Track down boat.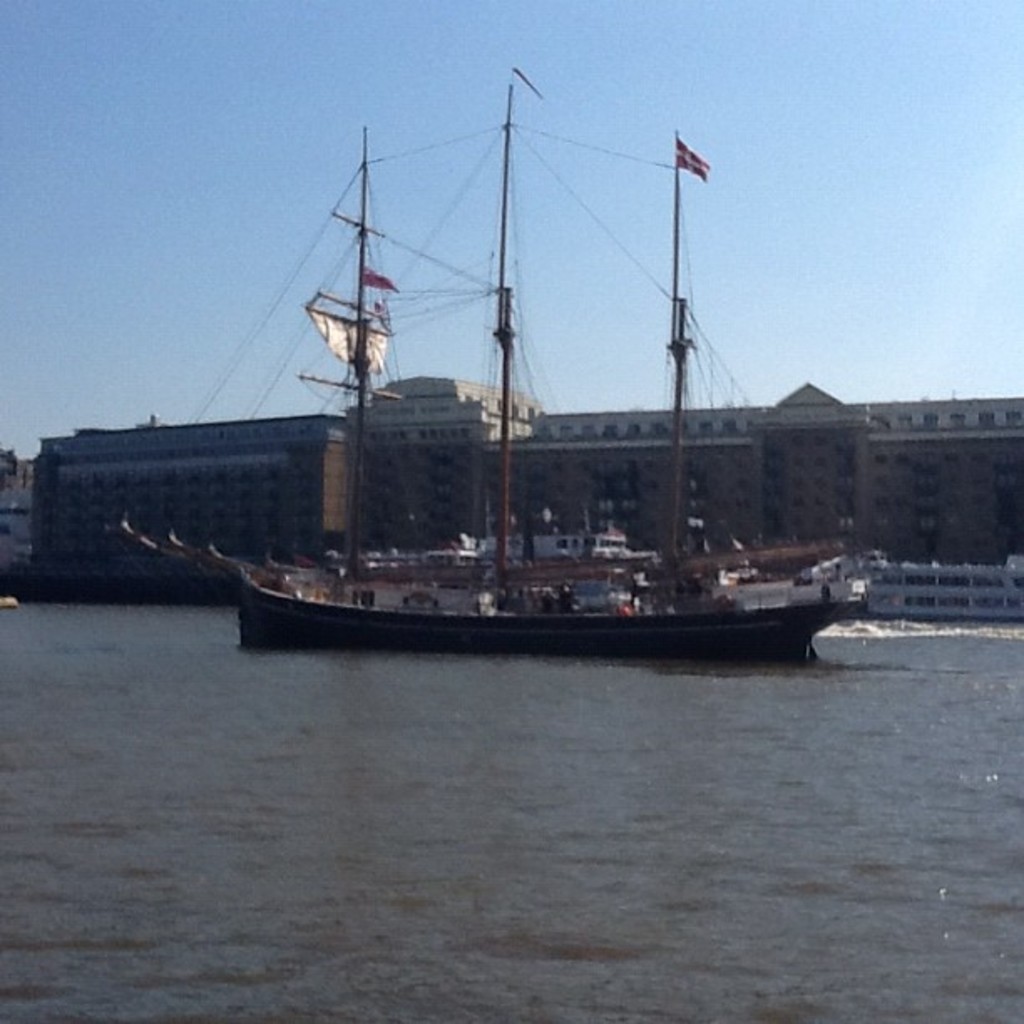
Tracked to bbox=(211, 99, 924, 679).
